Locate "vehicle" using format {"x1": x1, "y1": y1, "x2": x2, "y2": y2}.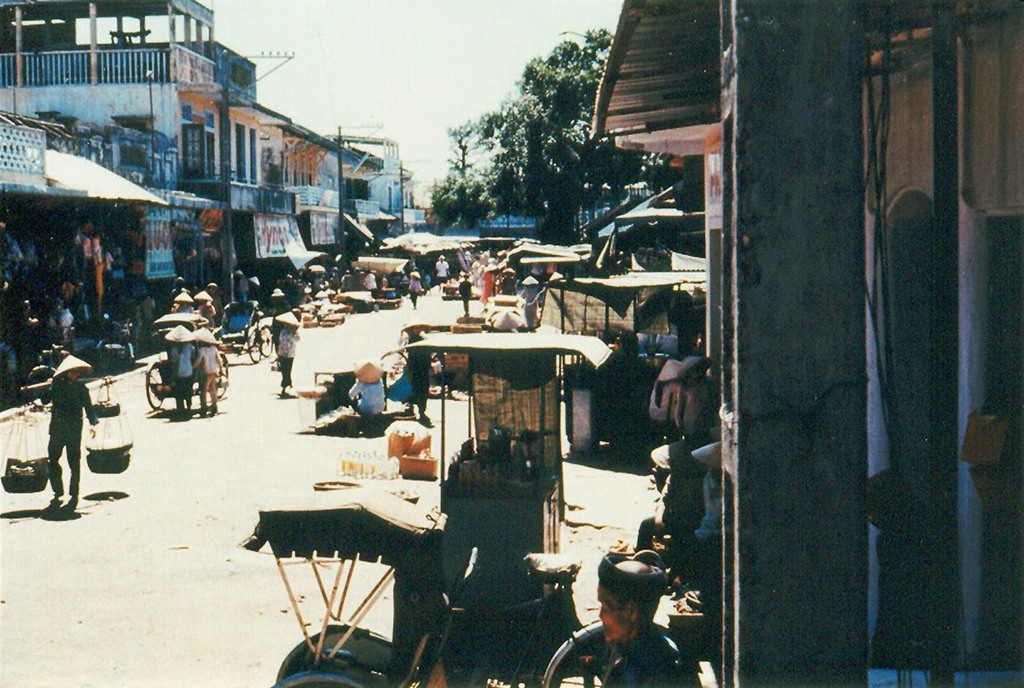
{"x1": 238, "y1": 479, "x2": 694, "y2": 687}.
